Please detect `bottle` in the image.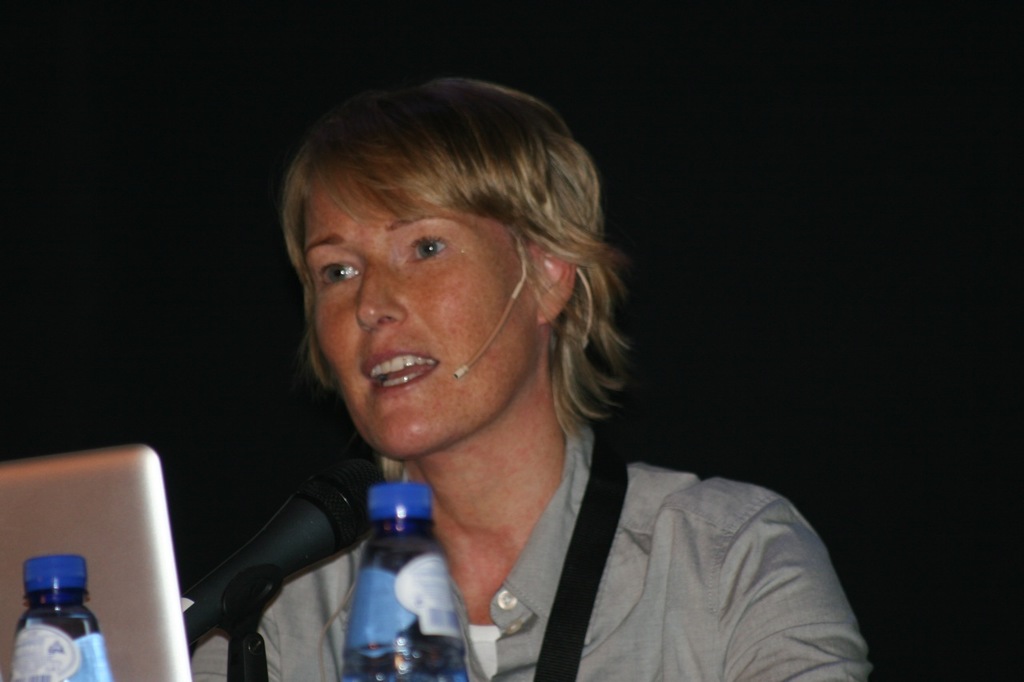
325:477:463:673.
